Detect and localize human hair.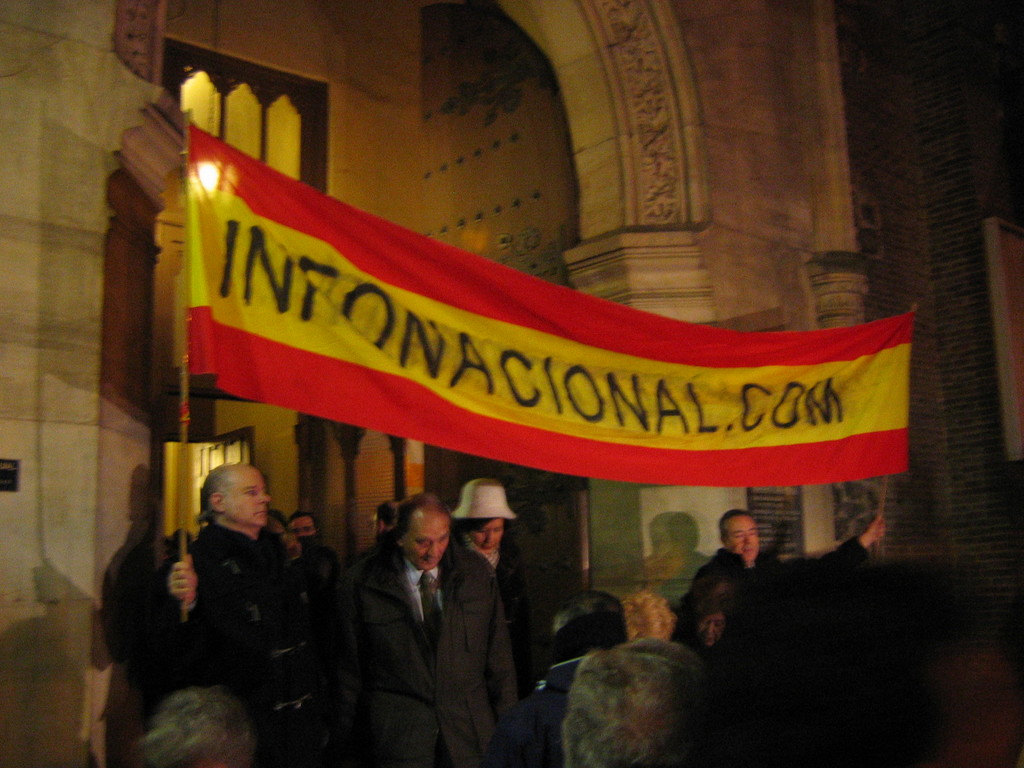
Localized at 625 589 681 646.
